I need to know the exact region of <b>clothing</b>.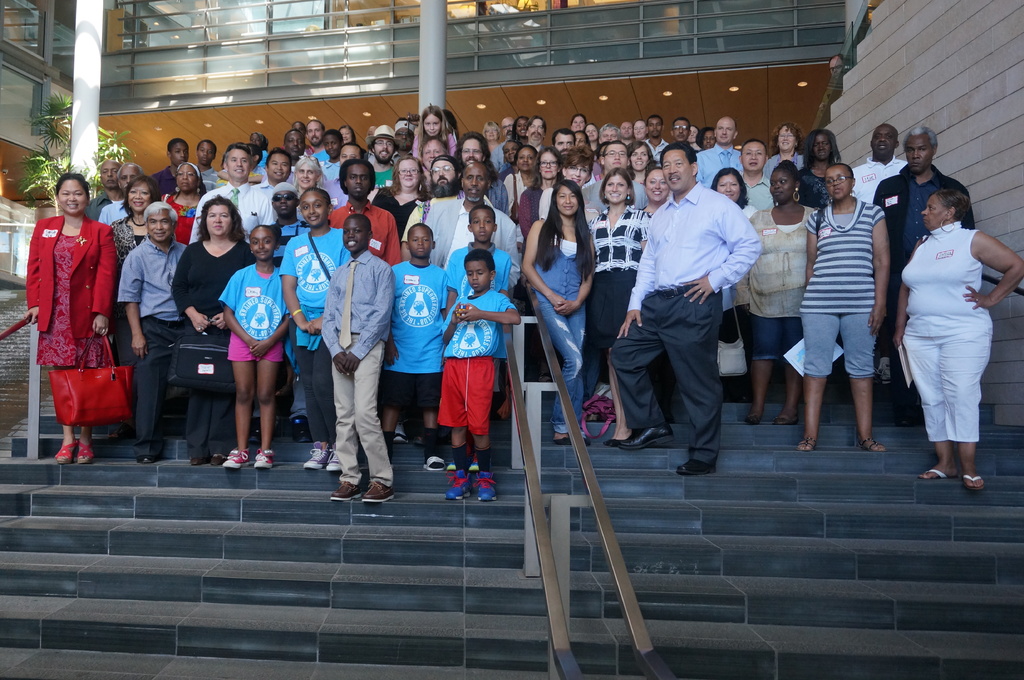
Region: <region>175, 235, 241, 322</region>.
